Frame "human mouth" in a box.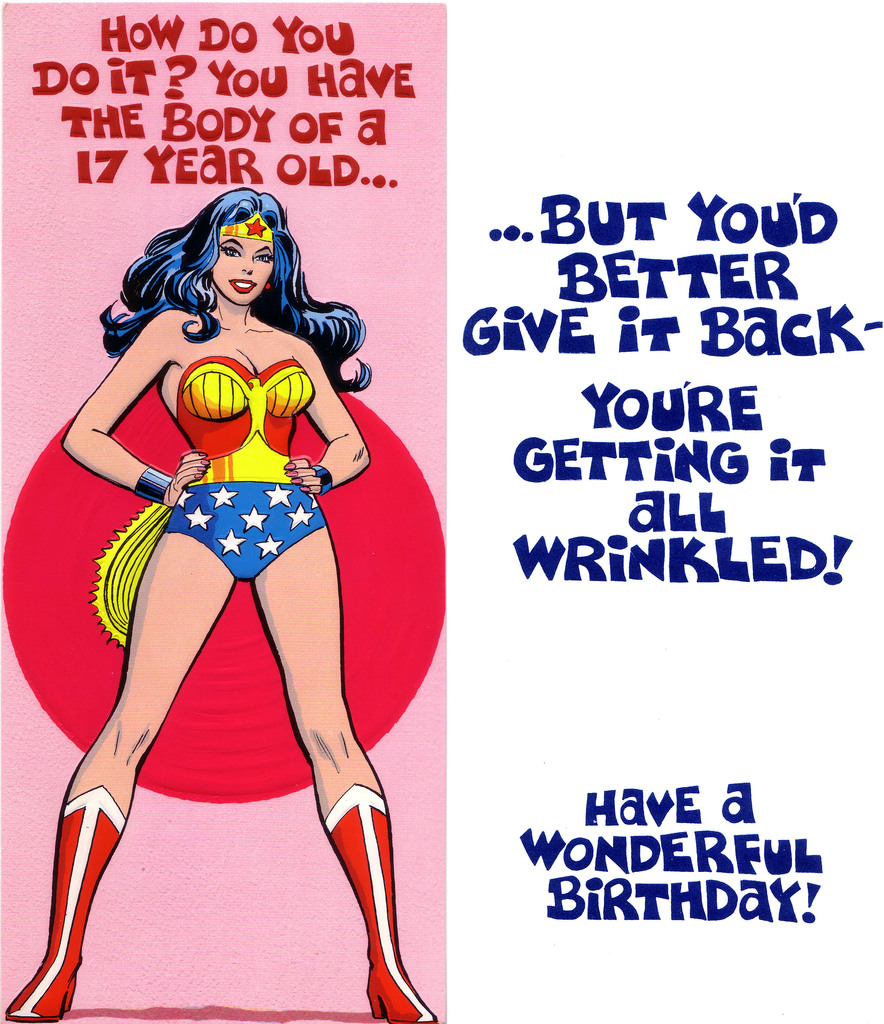
{"left": 235, "top": 278, "right": 261, "bottom": 290}.
